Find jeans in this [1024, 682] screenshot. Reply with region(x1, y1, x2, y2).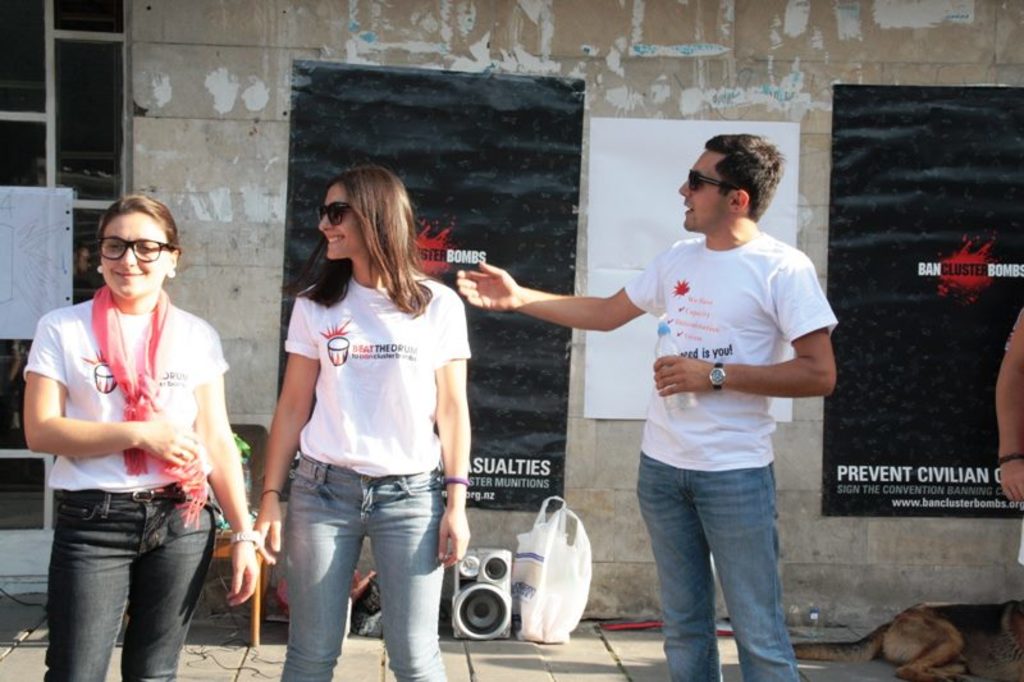
region(35, 480, 216, 681).
